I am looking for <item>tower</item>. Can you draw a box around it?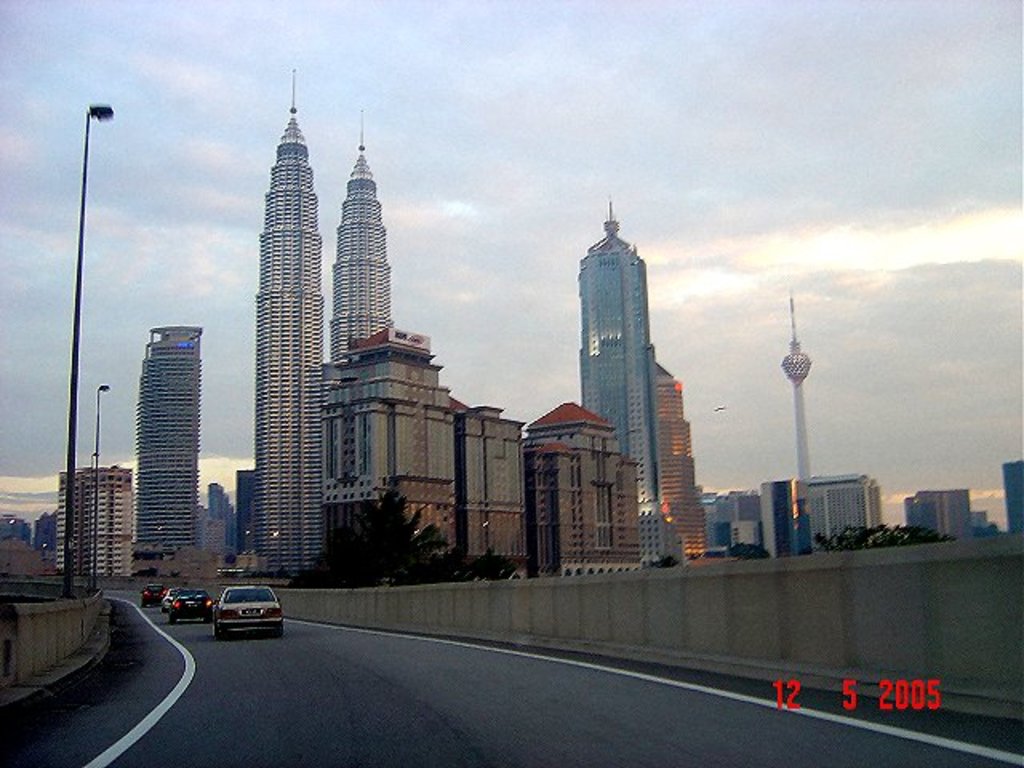
Sure, the bounding box is 648,355,717,568.
